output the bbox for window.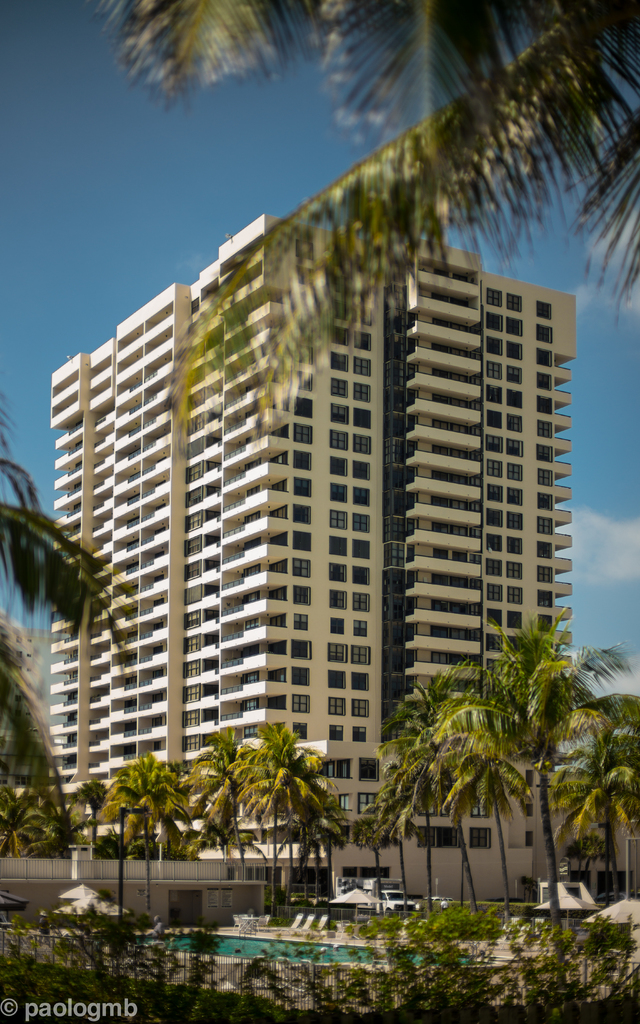
535:445:549:463.
